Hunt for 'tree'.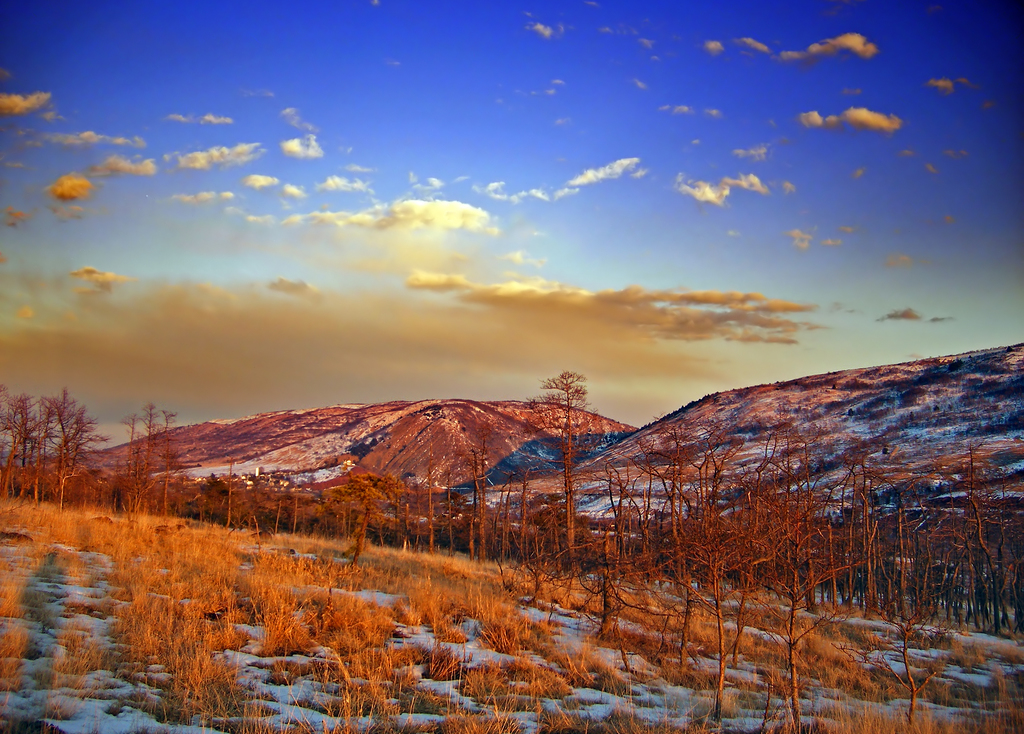
Hunted down at box=[588, 433, 759, 733].
